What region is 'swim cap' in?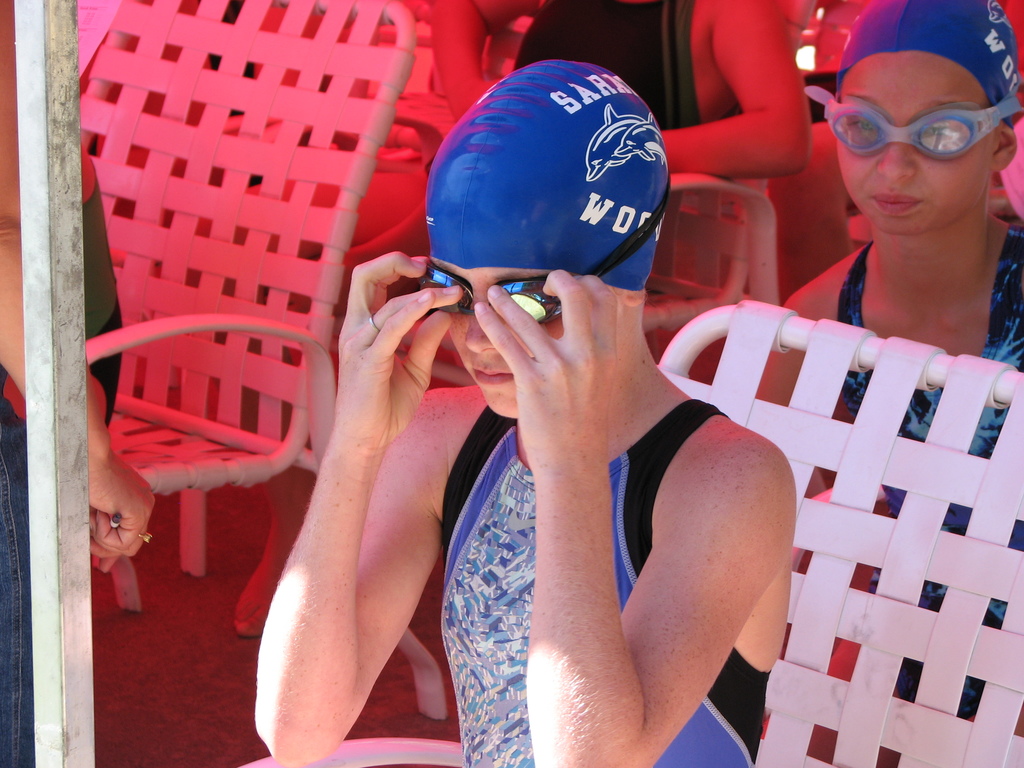
region(831, 0, 1023, 129).
